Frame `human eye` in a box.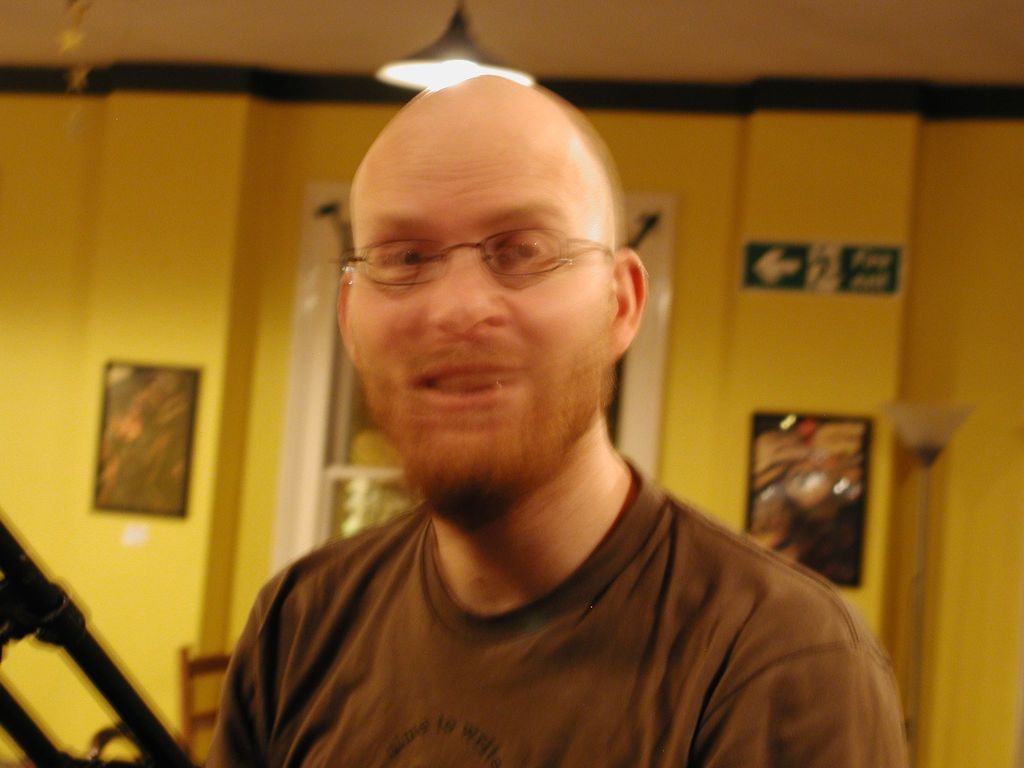
494:232:558:269.
